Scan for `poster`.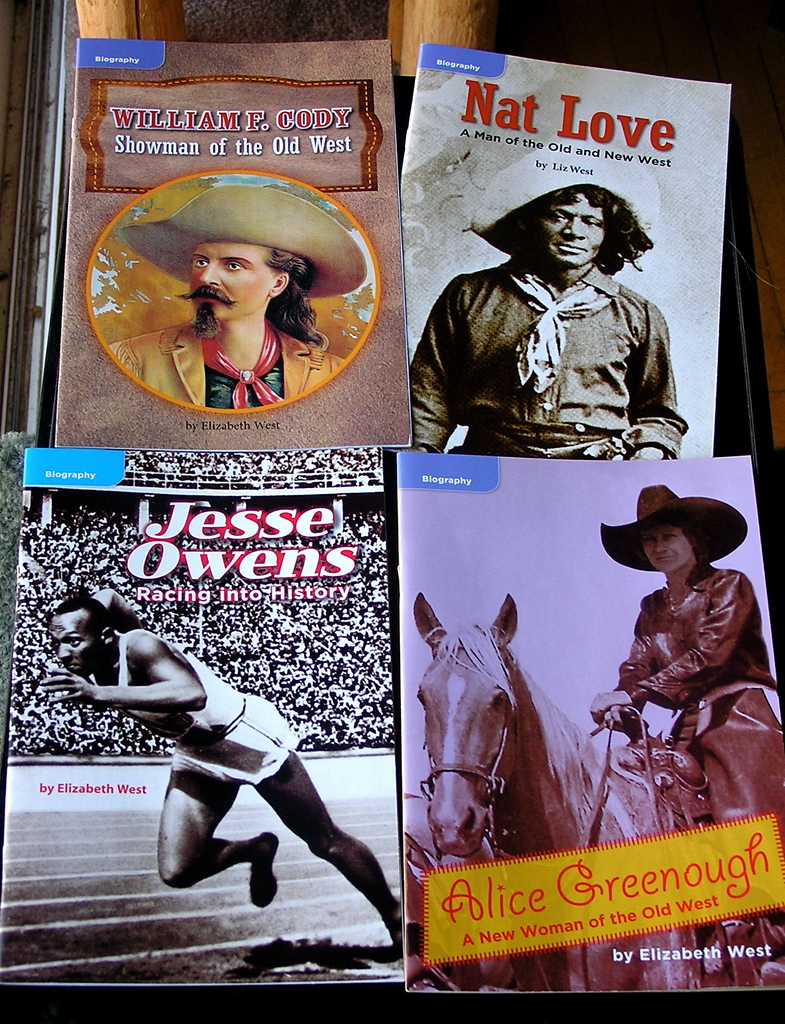
Scan result: <bbox>51, 40, 411, 444</bbox>.
